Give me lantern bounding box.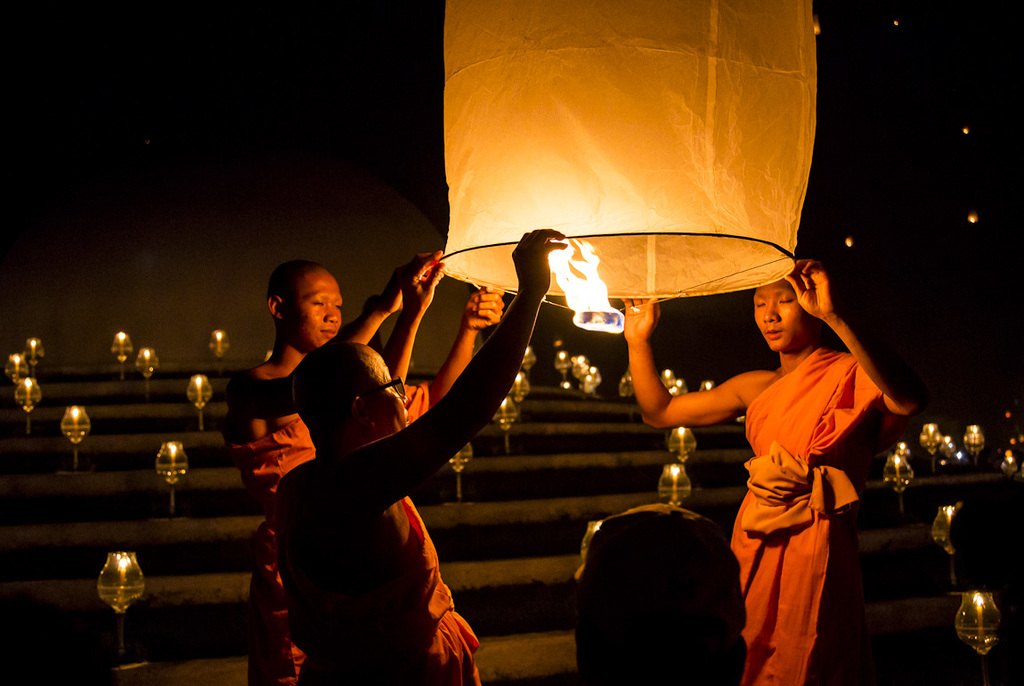
l=156, t=441, r=188, b=518.
